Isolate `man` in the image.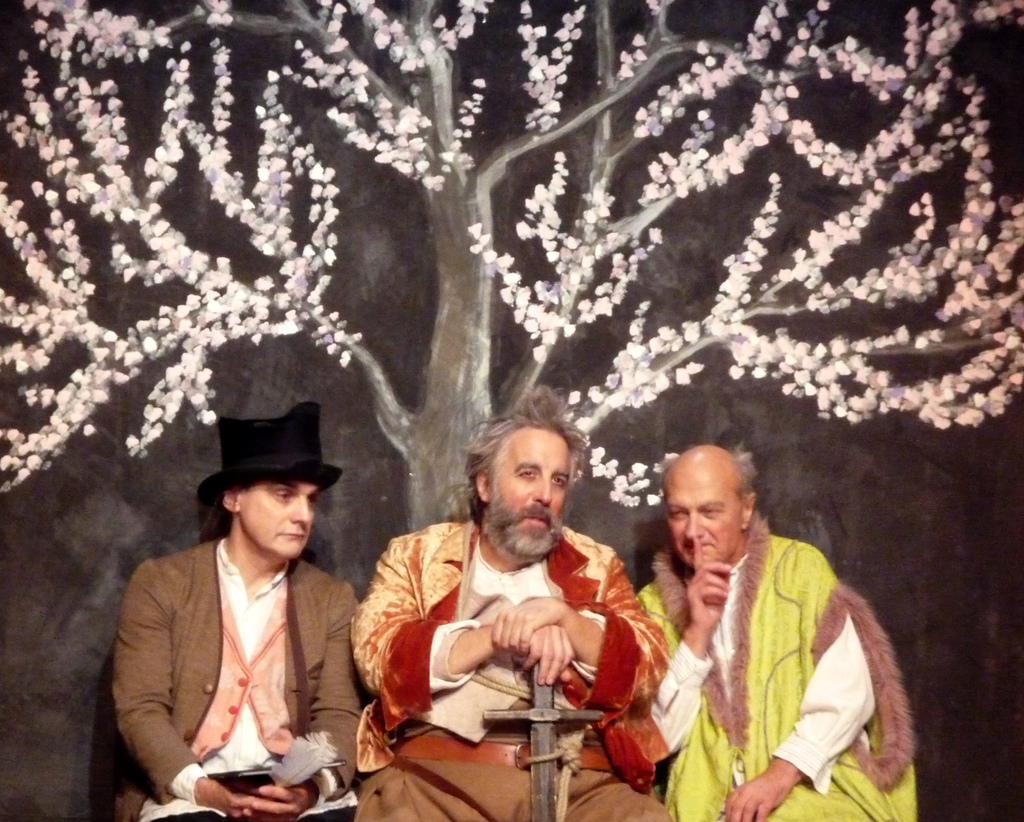
Isolated region: 633, 436, 921, 821.
